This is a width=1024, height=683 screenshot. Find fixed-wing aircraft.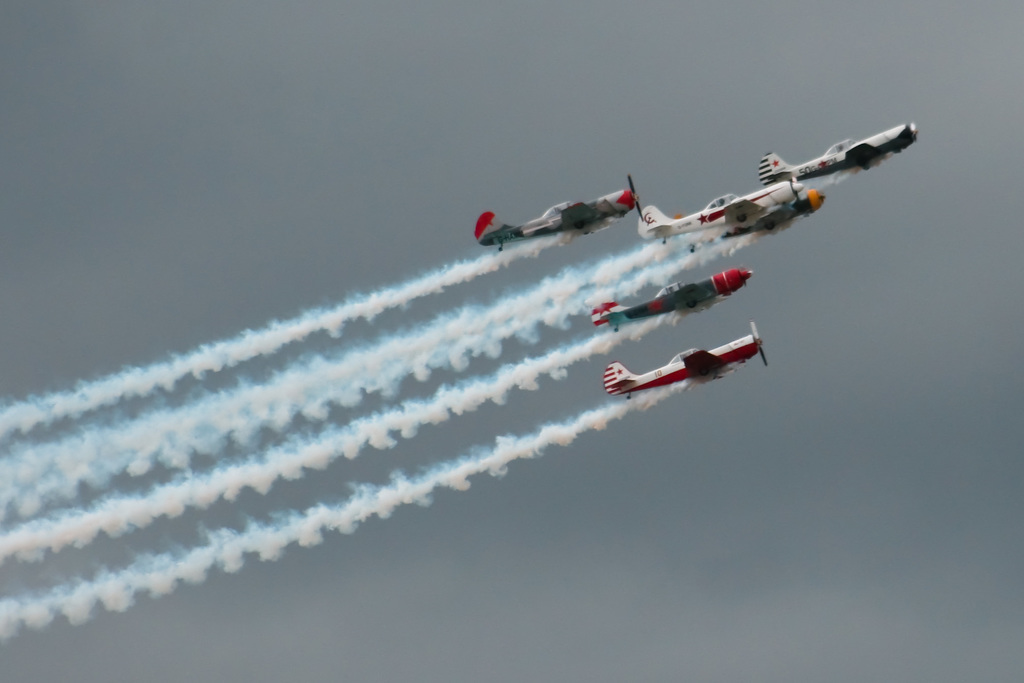
Bounding box: detection(758, 118, 918, 174).
